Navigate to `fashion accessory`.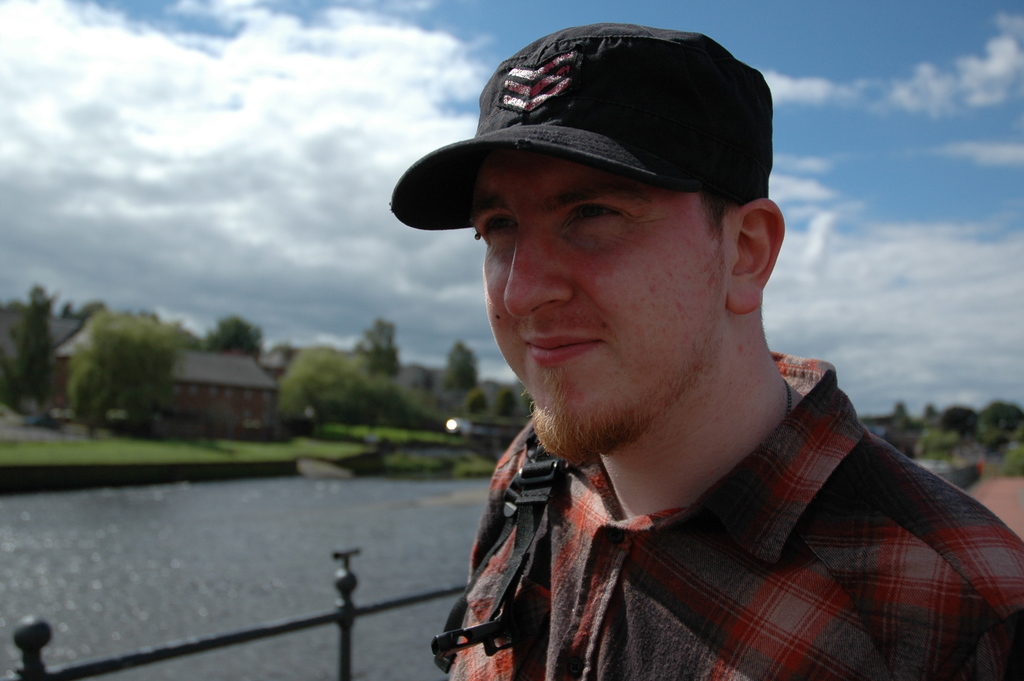
Navigation target: 385,18,779,233.
